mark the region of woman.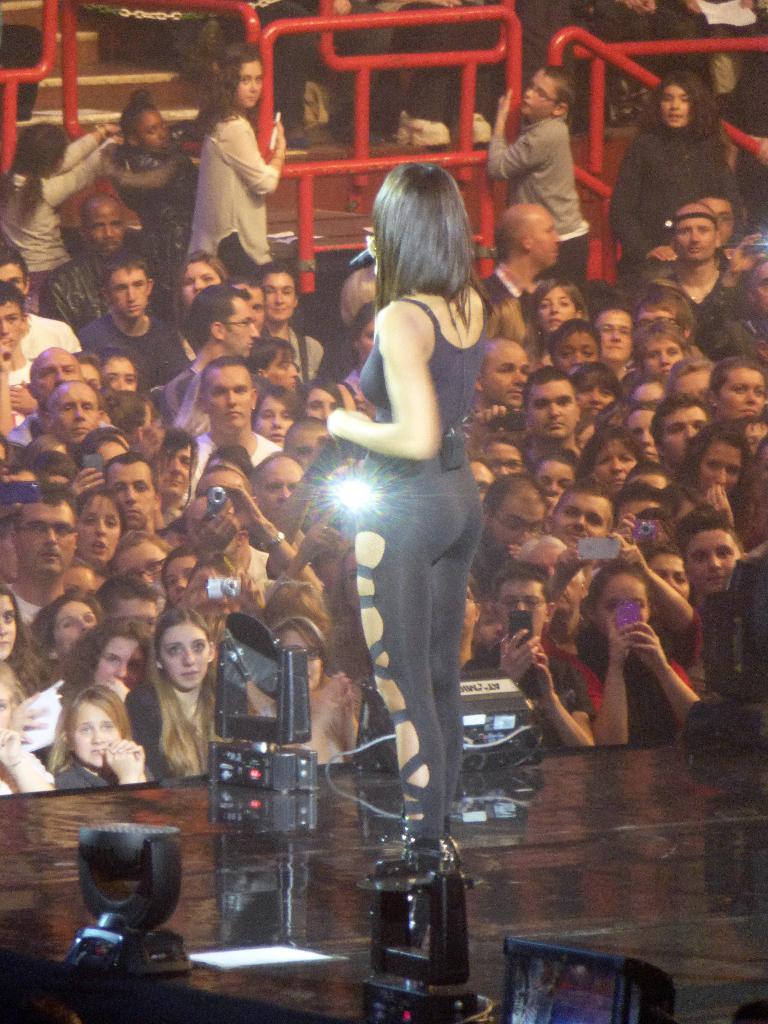
Region: region(578, 565, 704, 751).
